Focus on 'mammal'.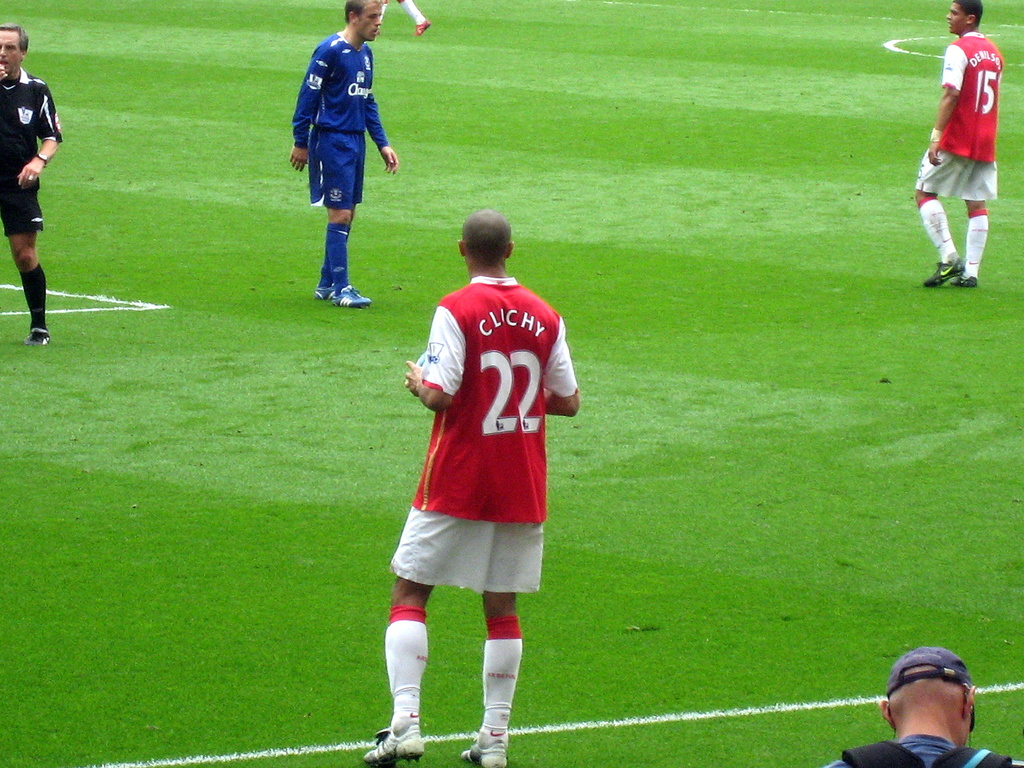
Focused at crop(0, 22, 65, 348).
